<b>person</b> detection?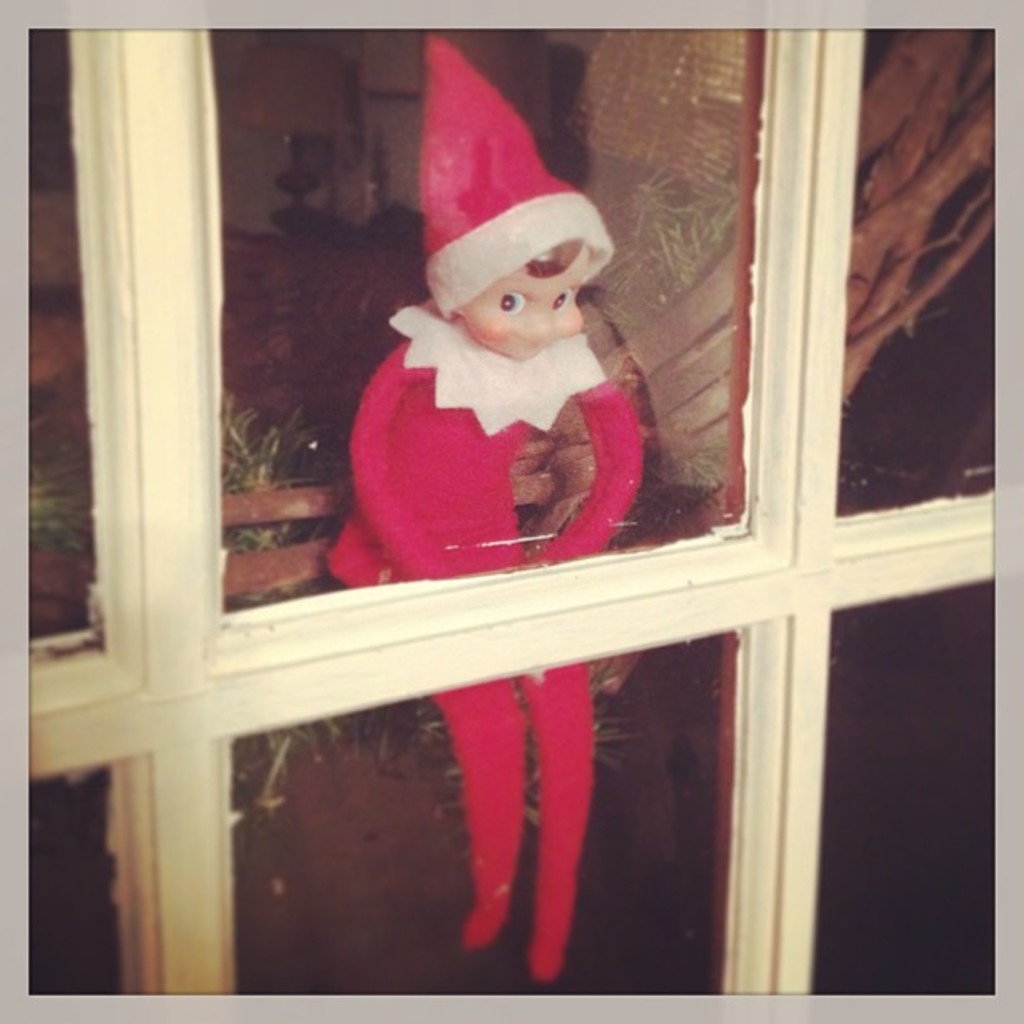
left=325, top=40, right=643, bottom=986
